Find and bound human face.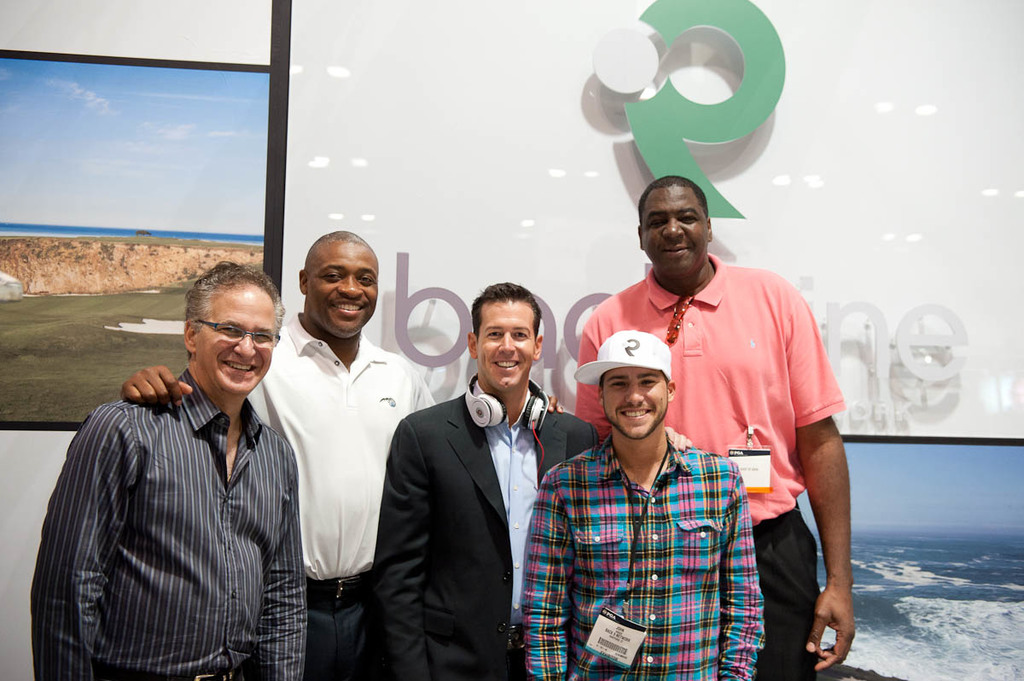
Bound: pyautogui.locateOnScreen(605, 366, 666, 435).
